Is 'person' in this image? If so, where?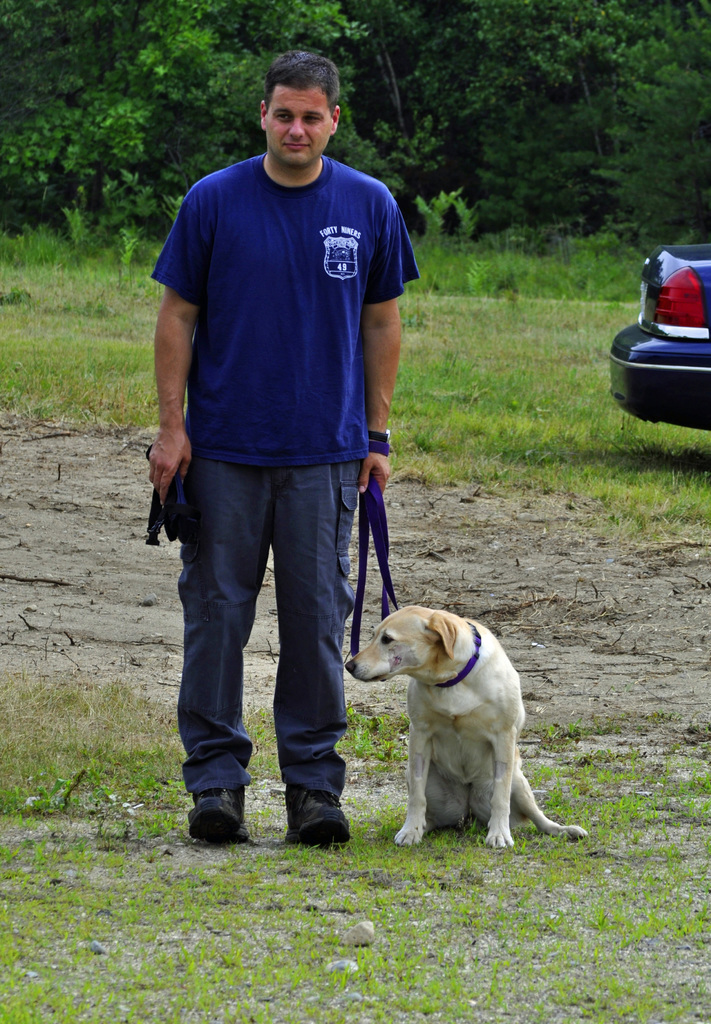
Yes, at select_region(146, 53, 417, 826).
